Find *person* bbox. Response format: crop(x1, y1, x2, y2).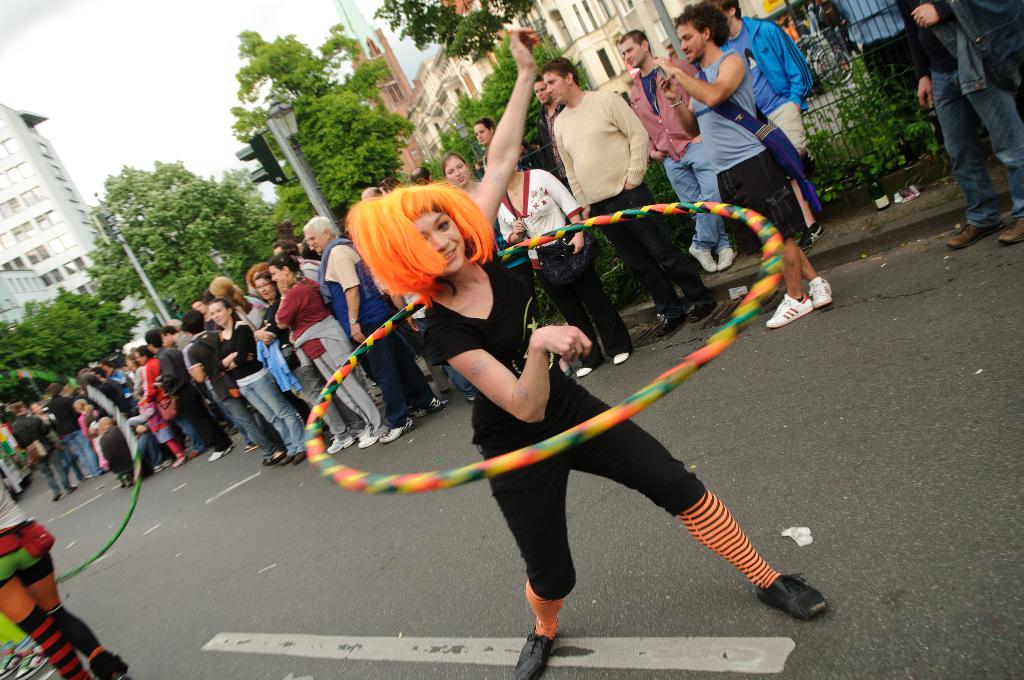
crop(141, 331, 232, 458).
